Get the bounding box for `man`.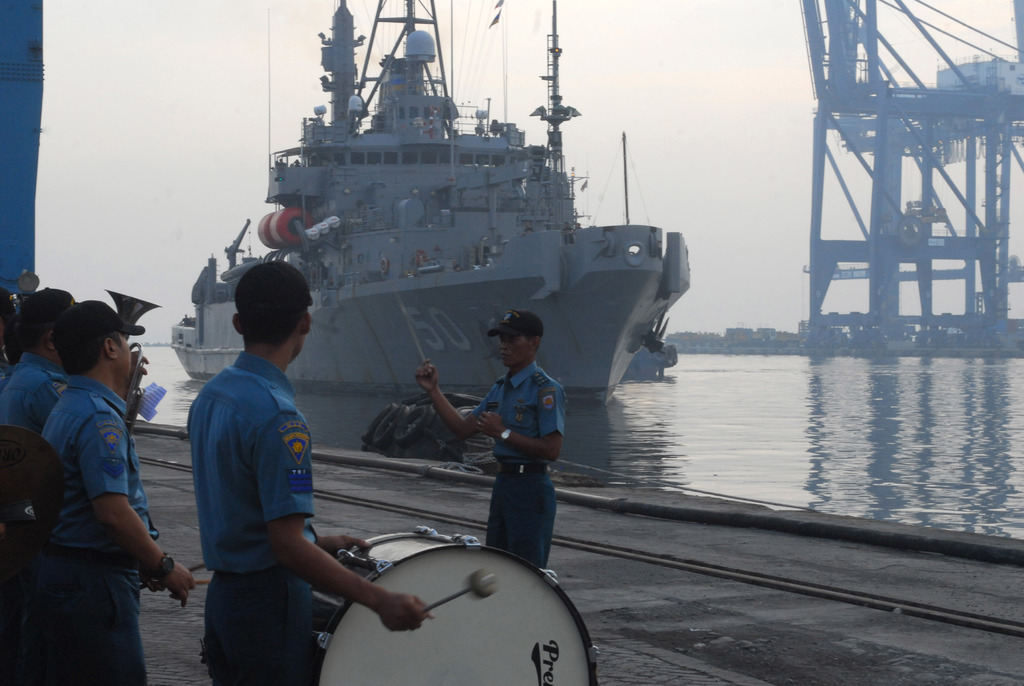
bbox=[51, 295, 173, 685].
